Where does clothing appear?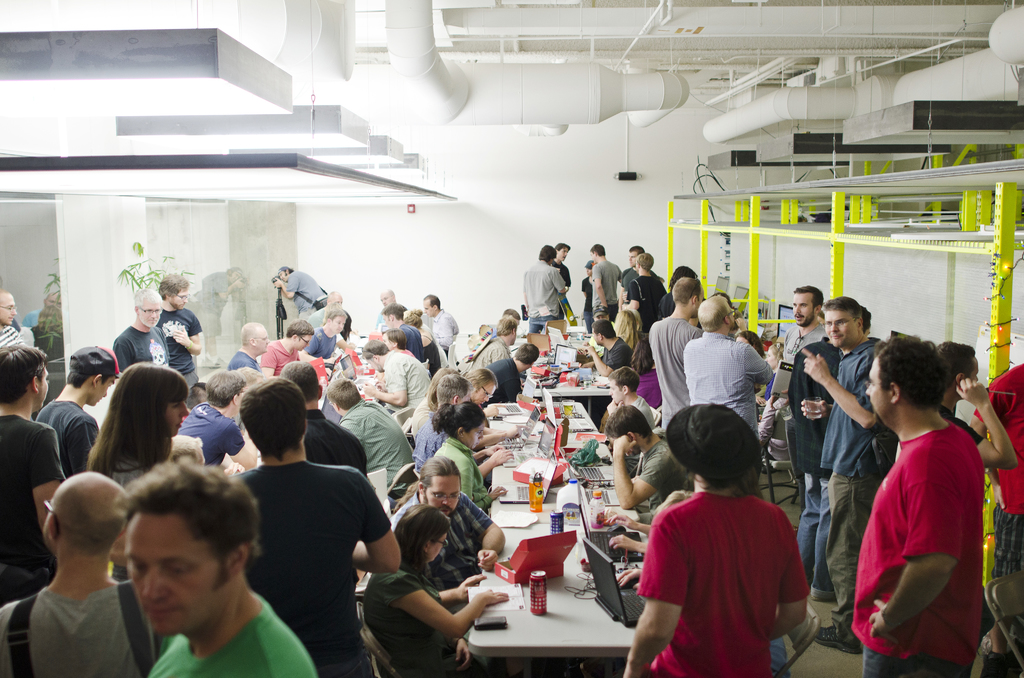
Appears at (left=547, top=261, right=570, bottom=318).
